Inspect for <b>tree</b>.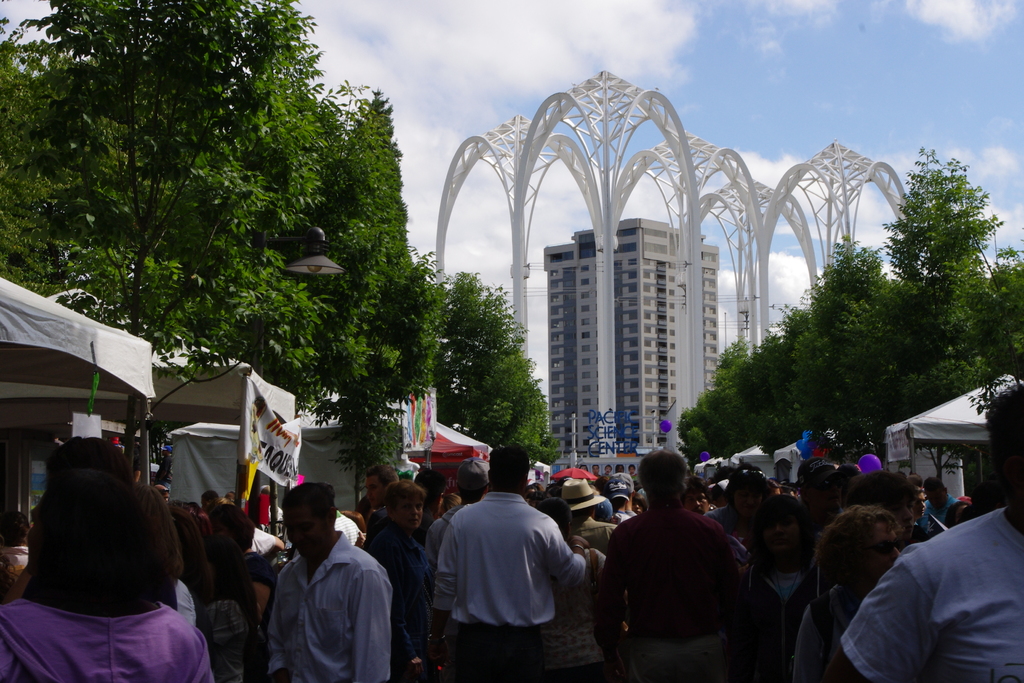
Inspection: 127,38,326,339.
